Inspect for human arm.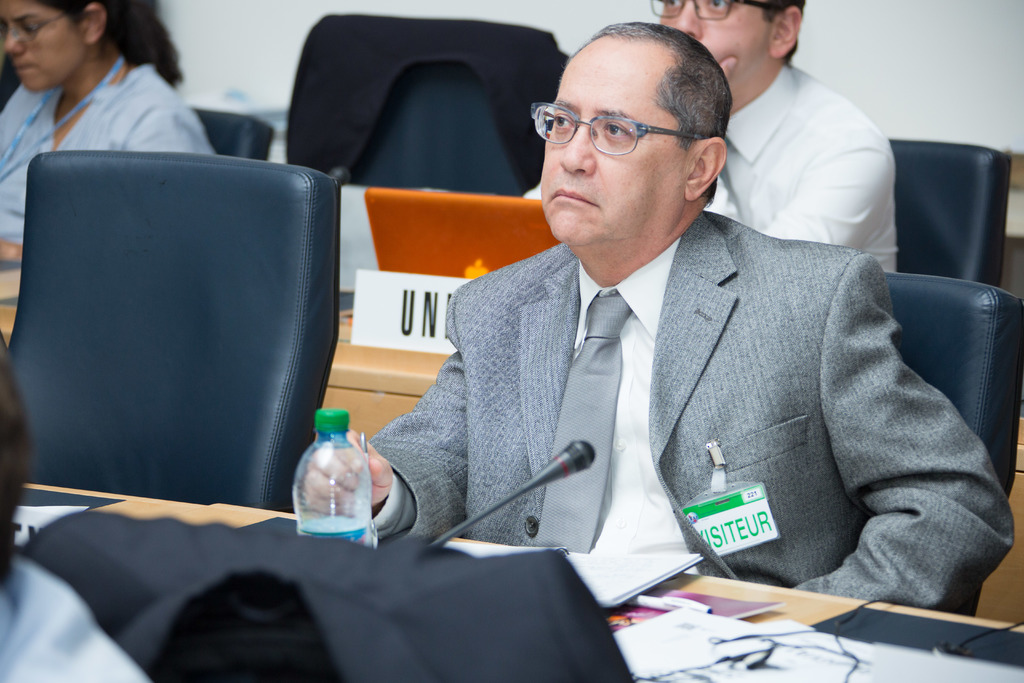
Inspection: 751,147,887,247.
